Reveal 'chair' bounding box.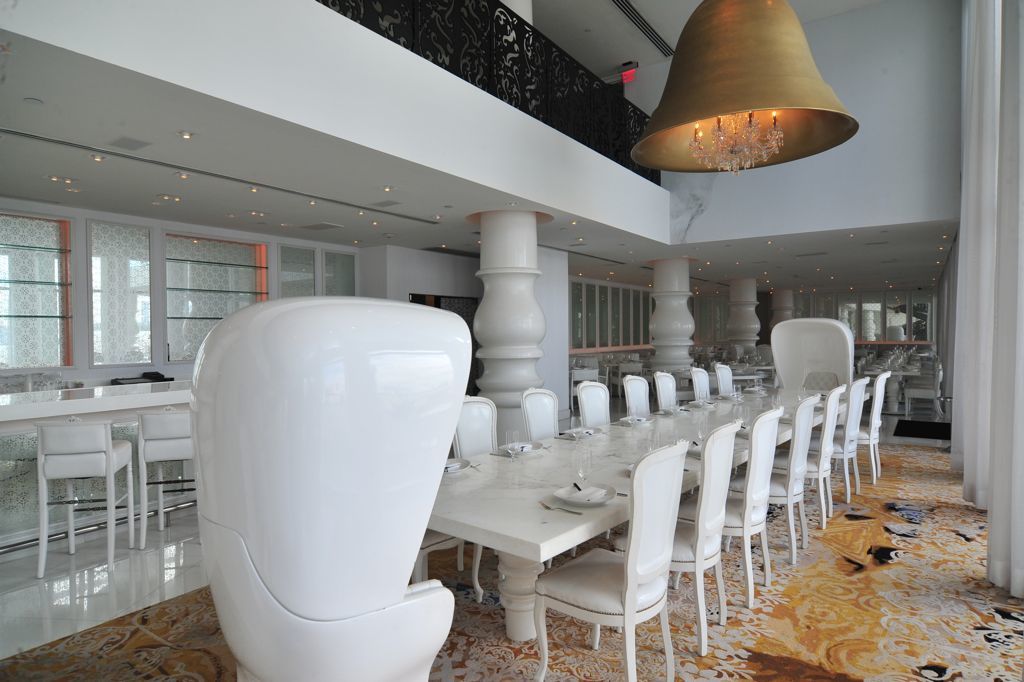
Revealed: <box>404,526,466,580</box>.
